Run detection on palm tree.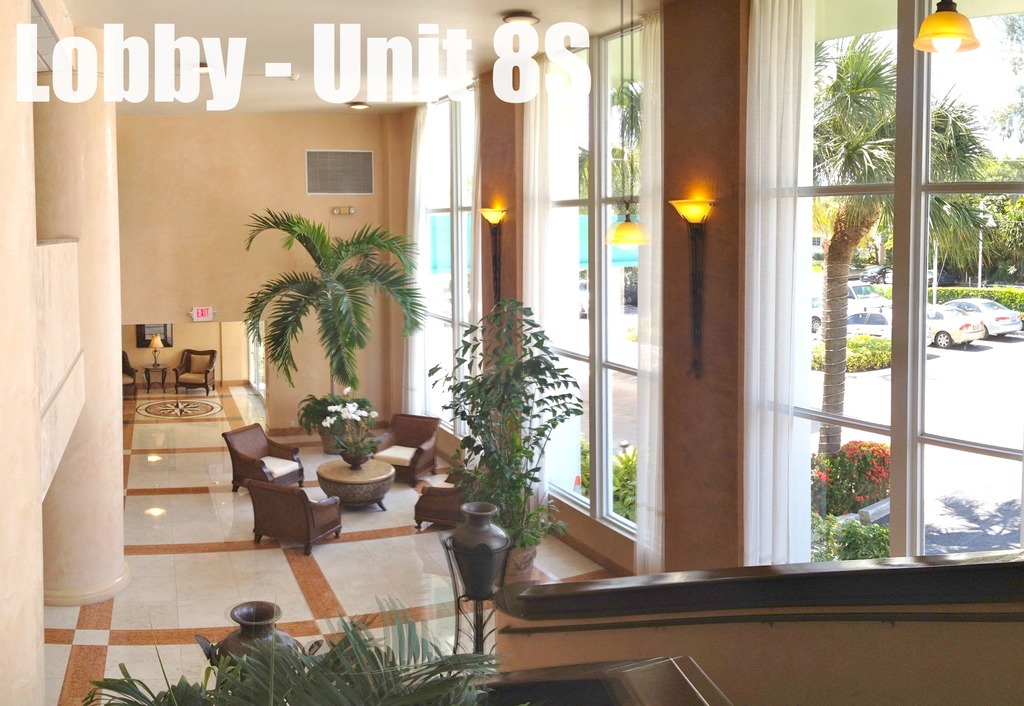
Result: bbox=(812, 49, 924, 513).
